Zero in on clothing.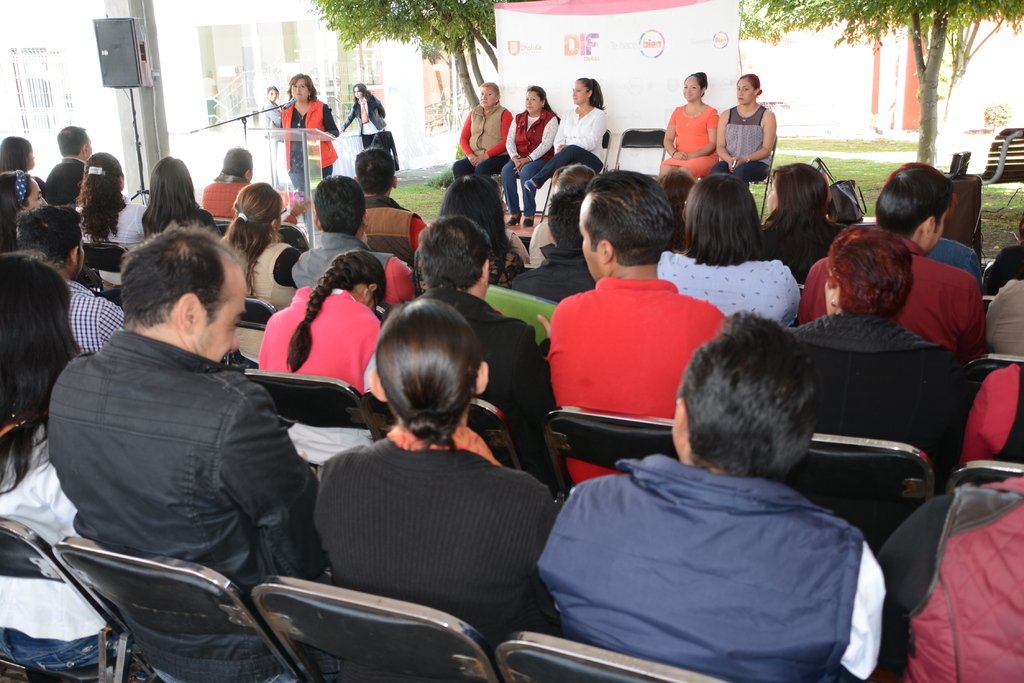
Zeroed in: region(502, 105, 558, 218).
